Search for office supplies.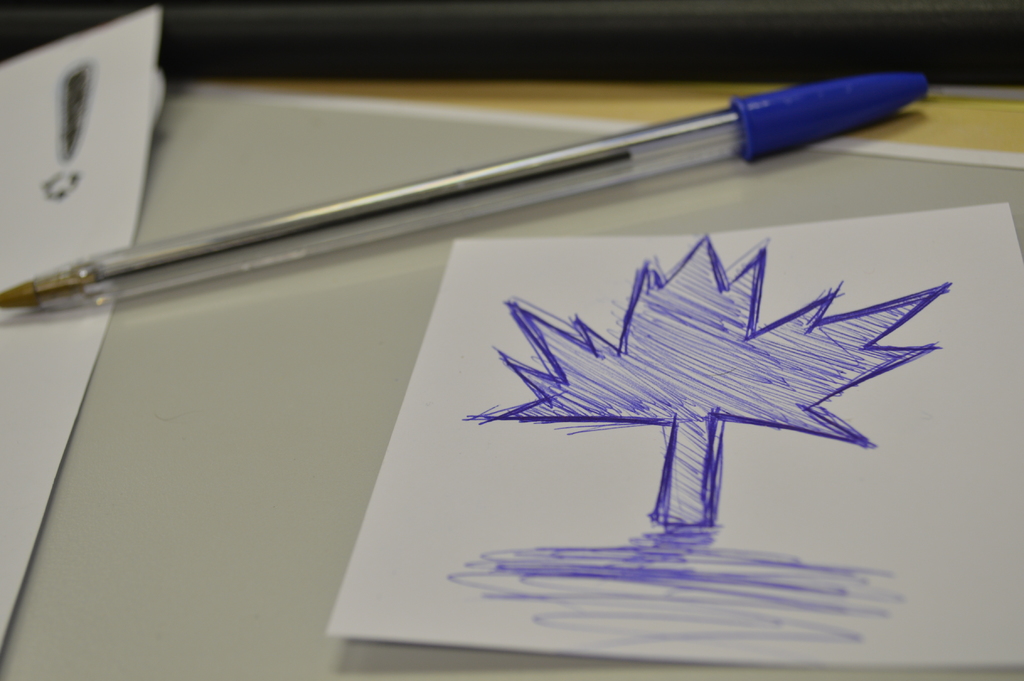
Found at (0,72,927,306).
